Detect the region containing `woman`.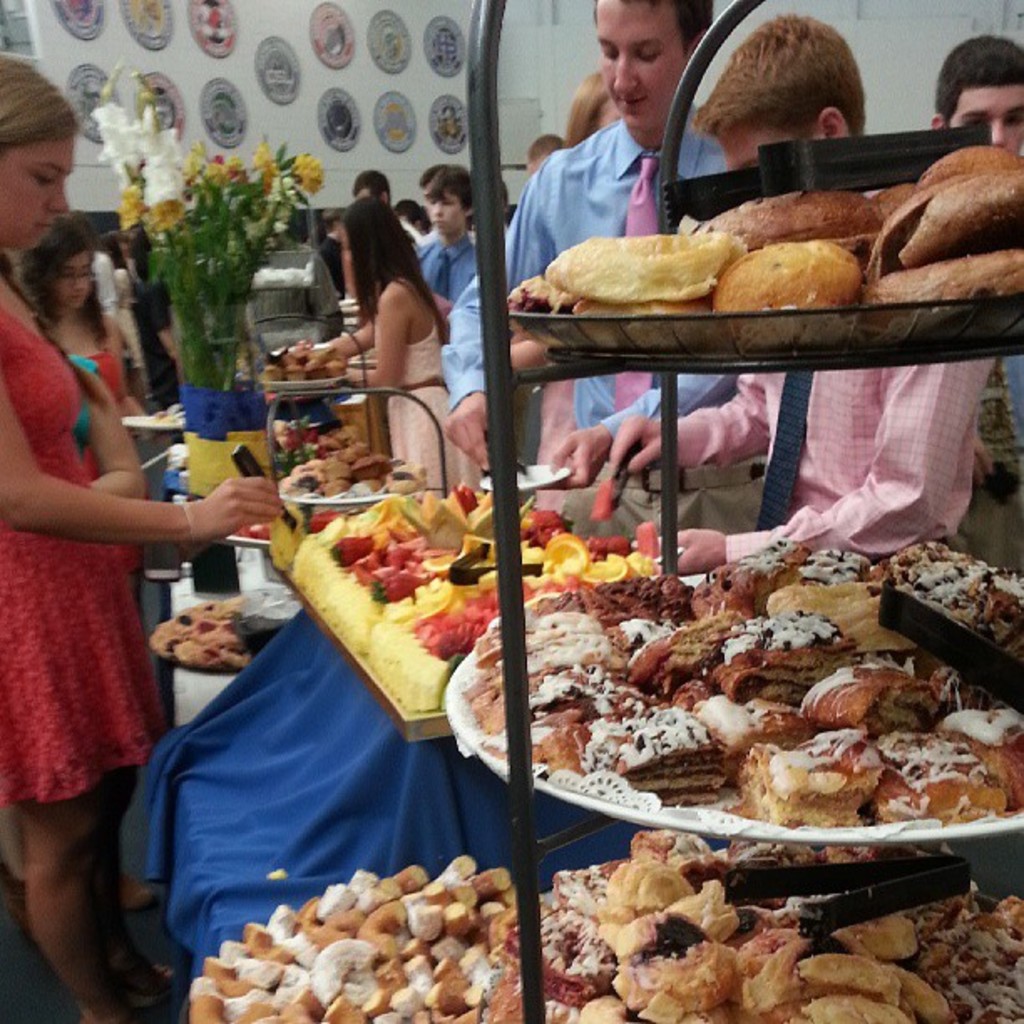
[0, 49, 286, 1022].
